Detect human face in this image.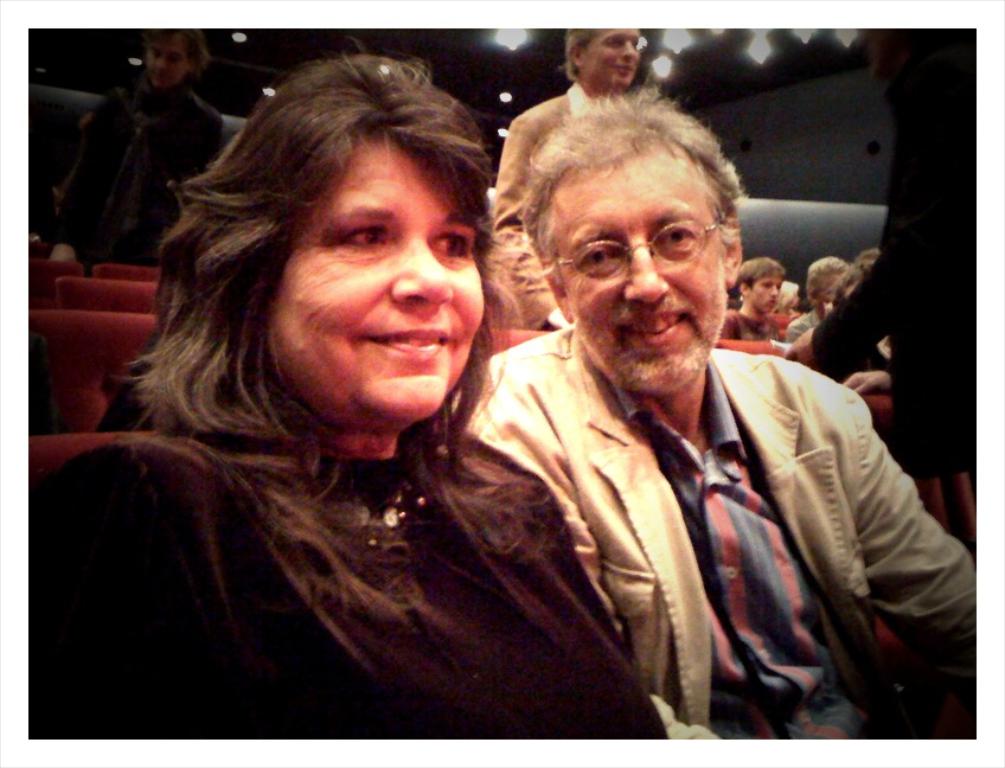
Detection: select_region(143, 31, 186, 89).
